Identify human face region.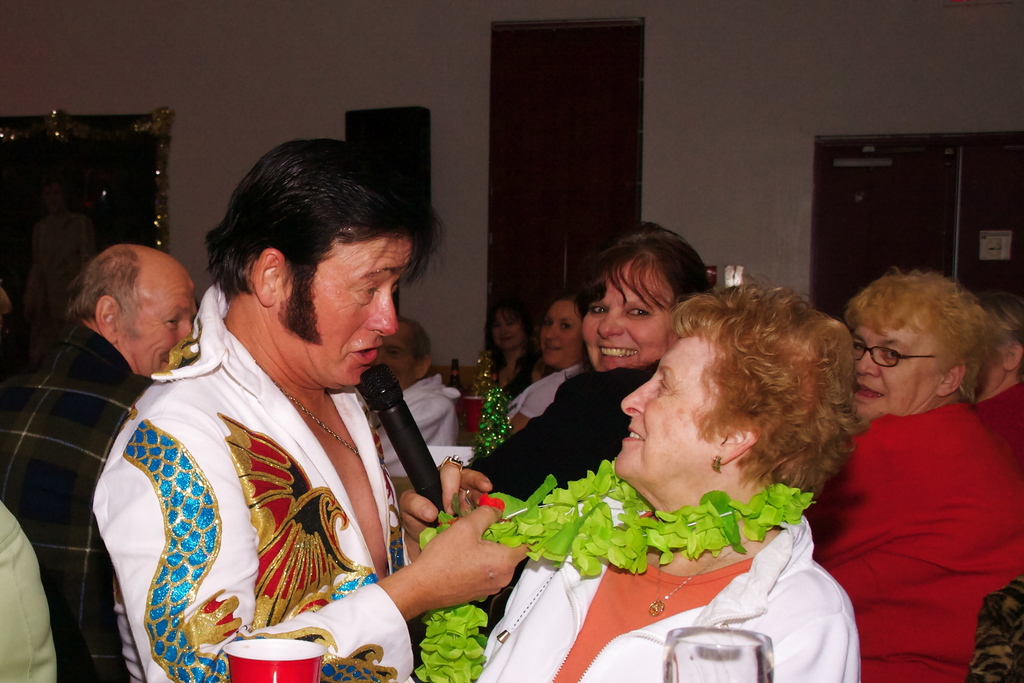
Region: 982:338:1011:395.
